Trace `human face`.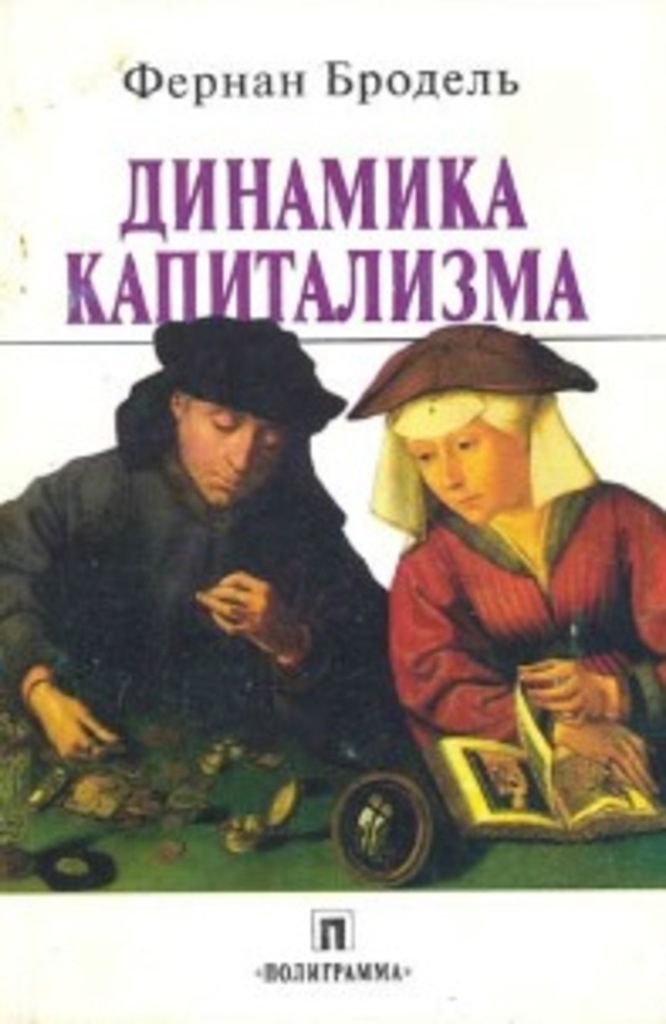
Traced to [406, 419, 524, 531].
